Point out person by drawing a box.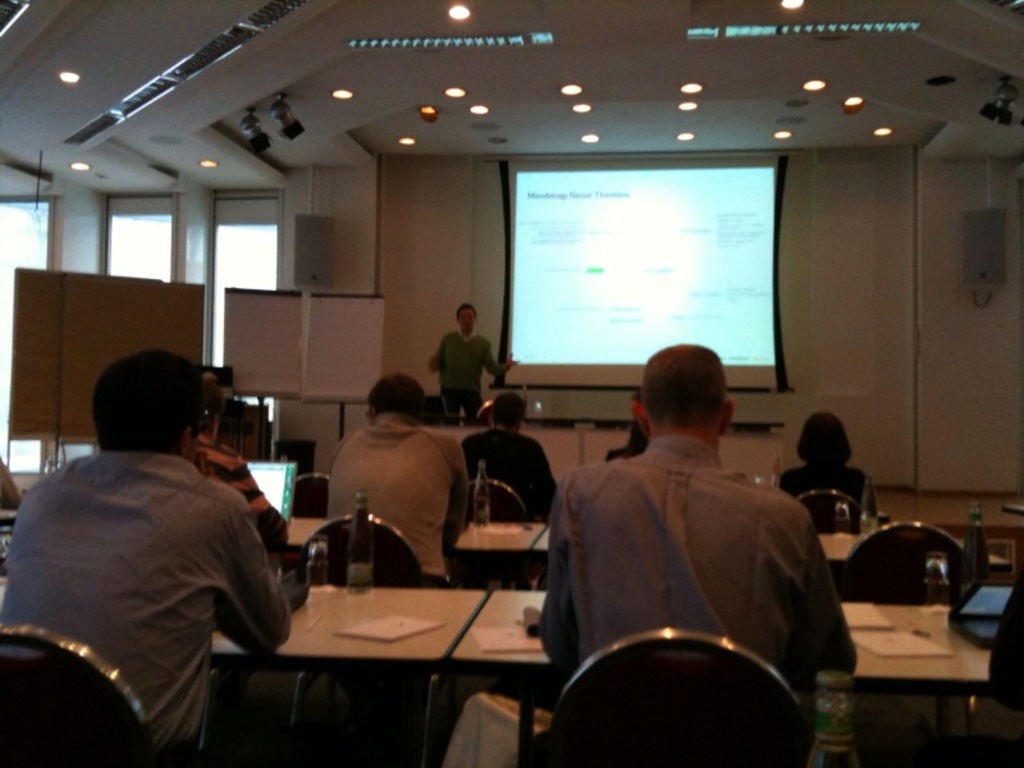
771:410:883:534.
